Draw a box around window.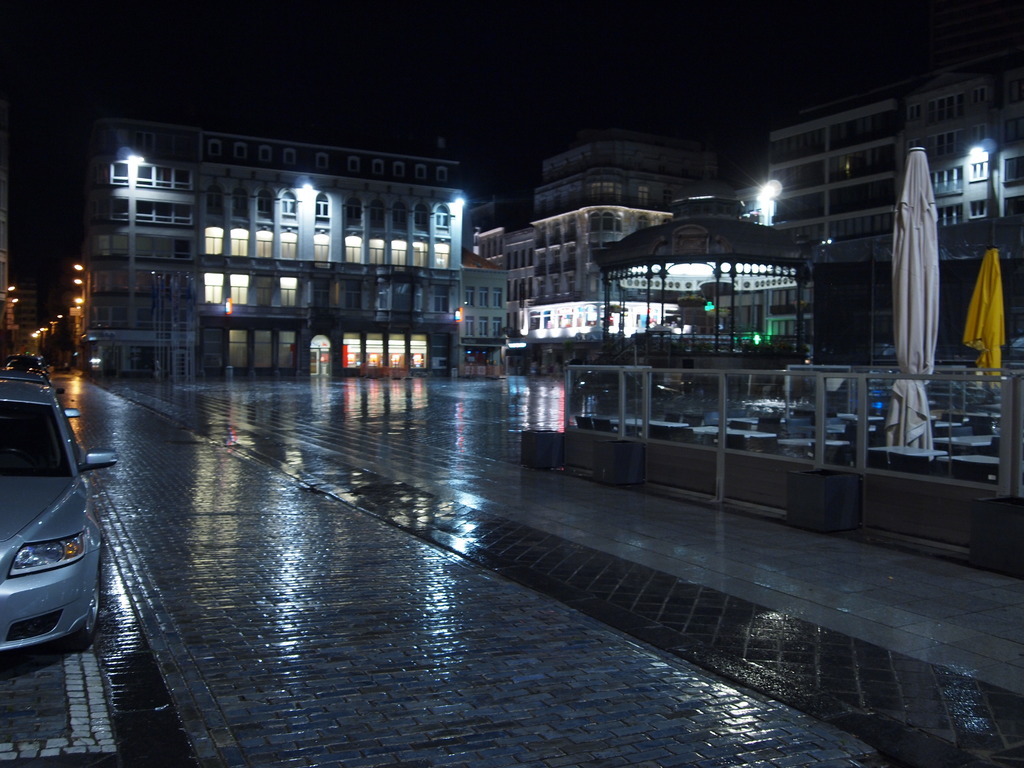
select_region(825, 143, 892, 182).
